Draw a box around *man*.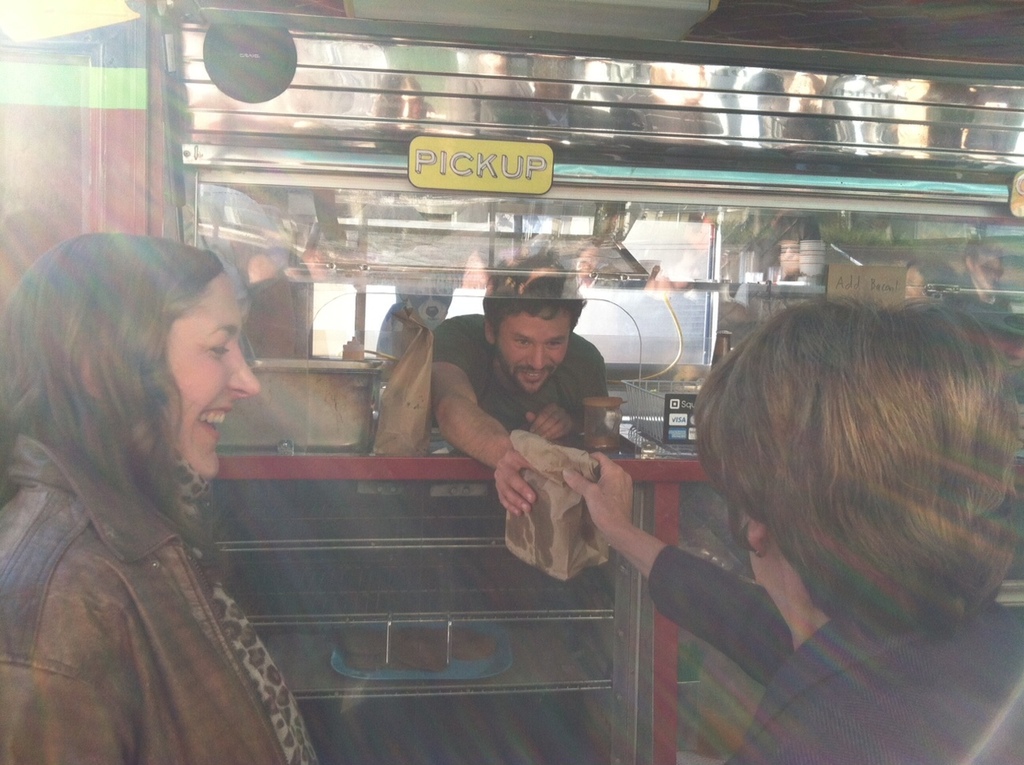
bbox=[422, 247, 613, 519].
